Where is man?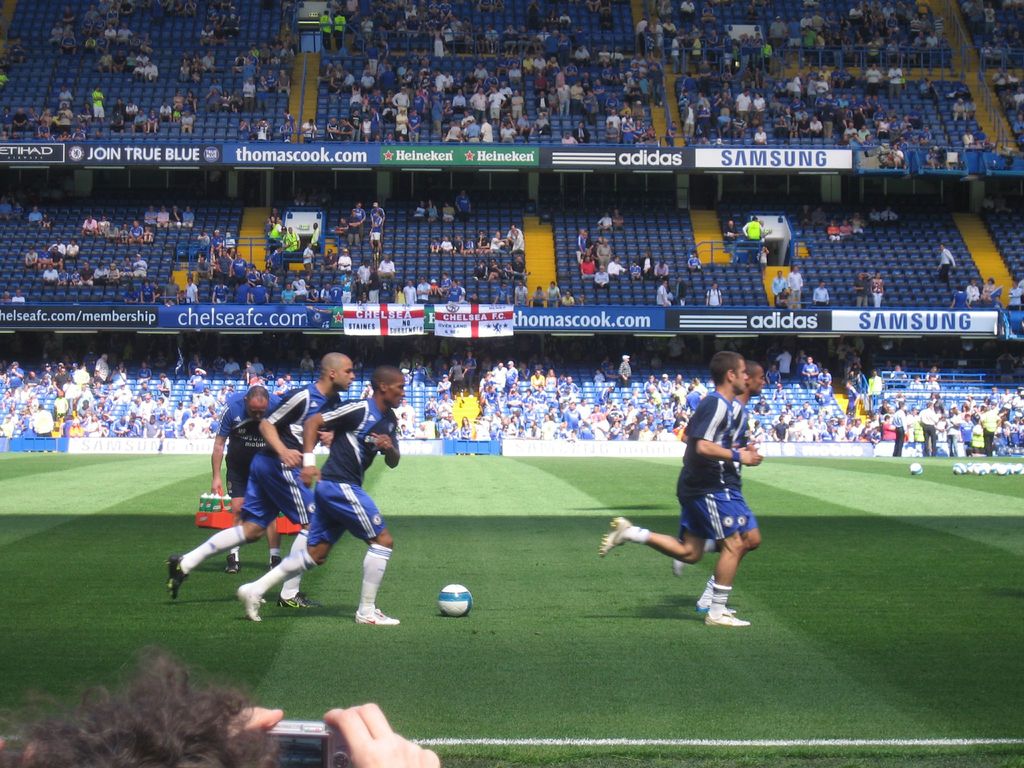
(166,351,356,610).
